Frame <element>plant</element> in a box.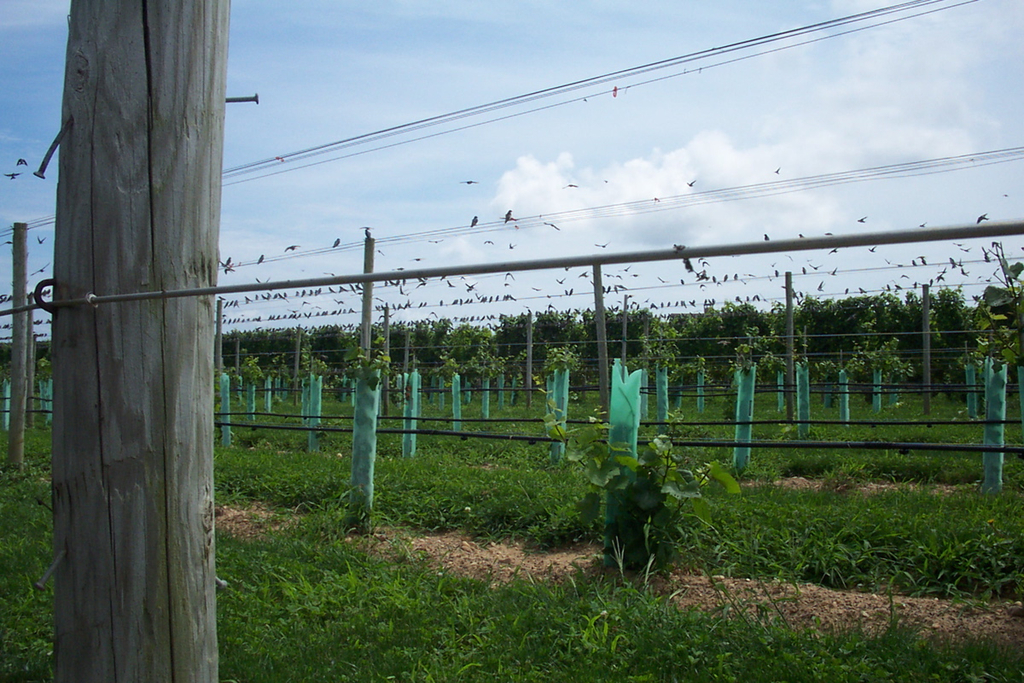
262, 352, 296, 406.
